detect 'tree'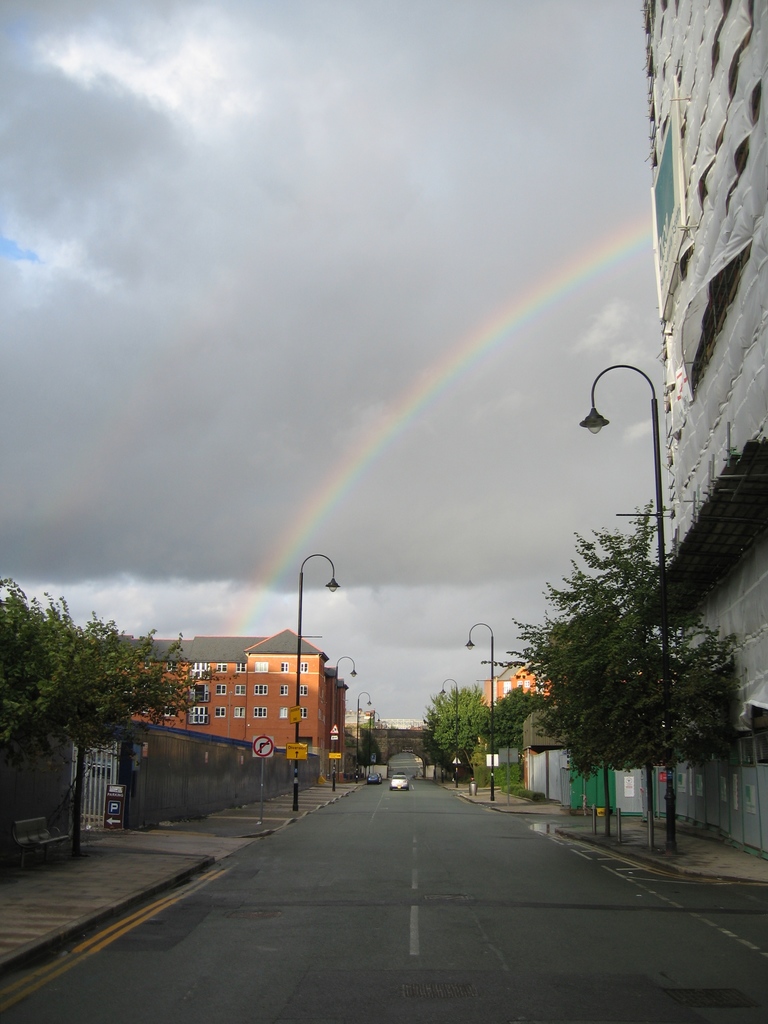
select_region(0, 579, 215, 759)
